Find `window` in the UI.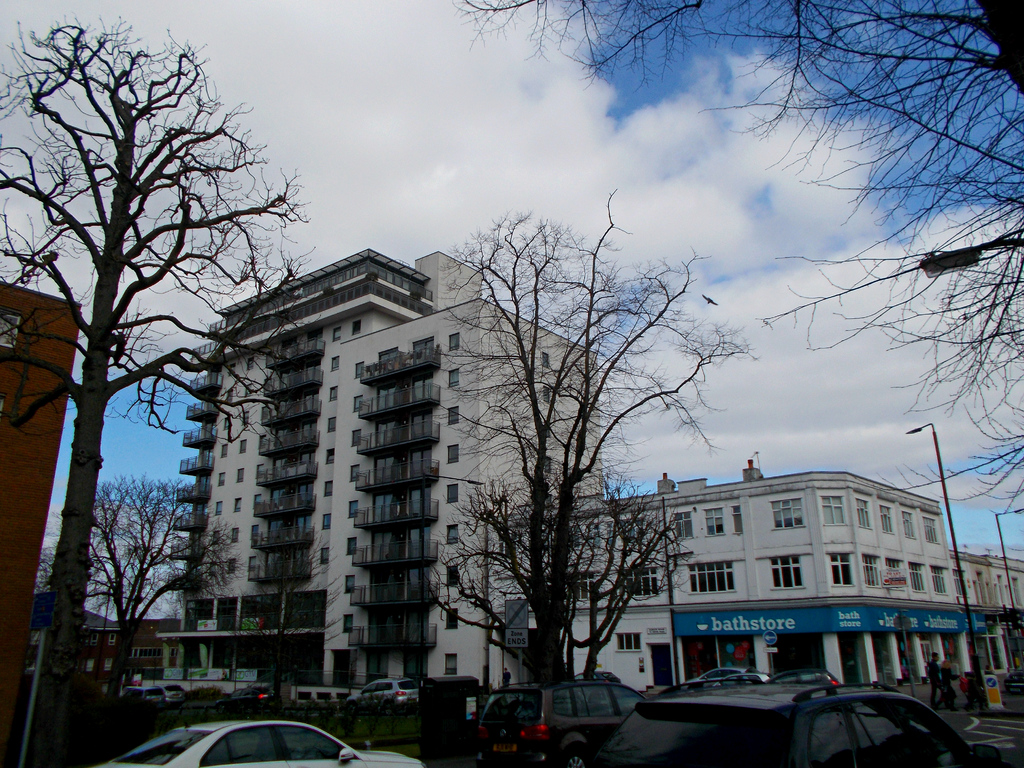
UI element at (x1=922, y1=516, x2=940, y2=543).
